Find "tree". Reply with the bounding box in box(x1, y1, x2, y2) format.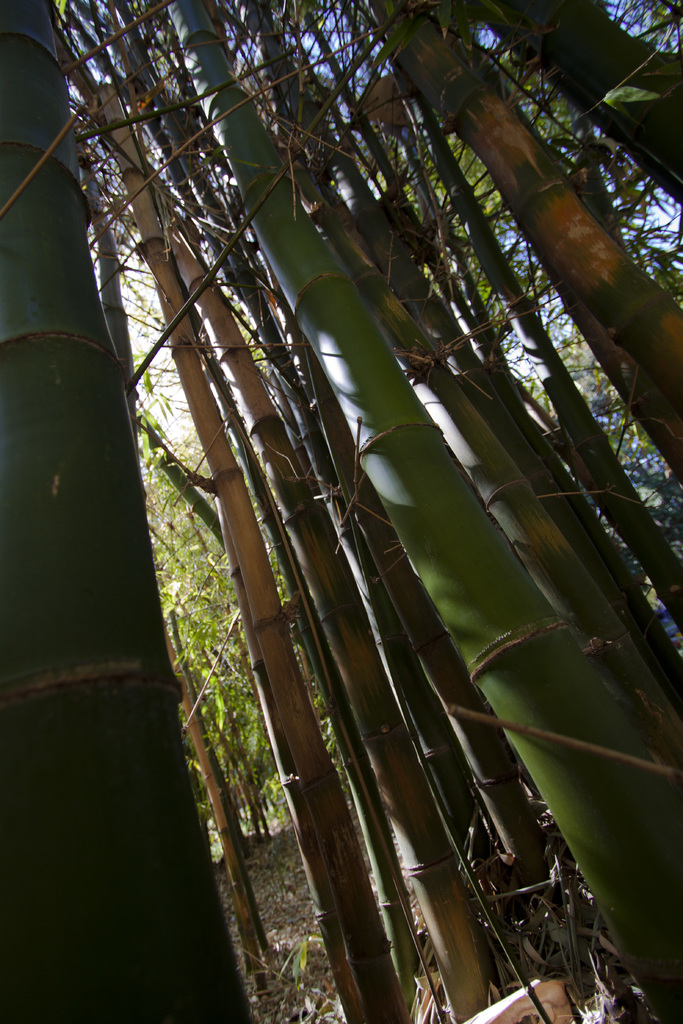
box(0, 0, 252, 1023).
